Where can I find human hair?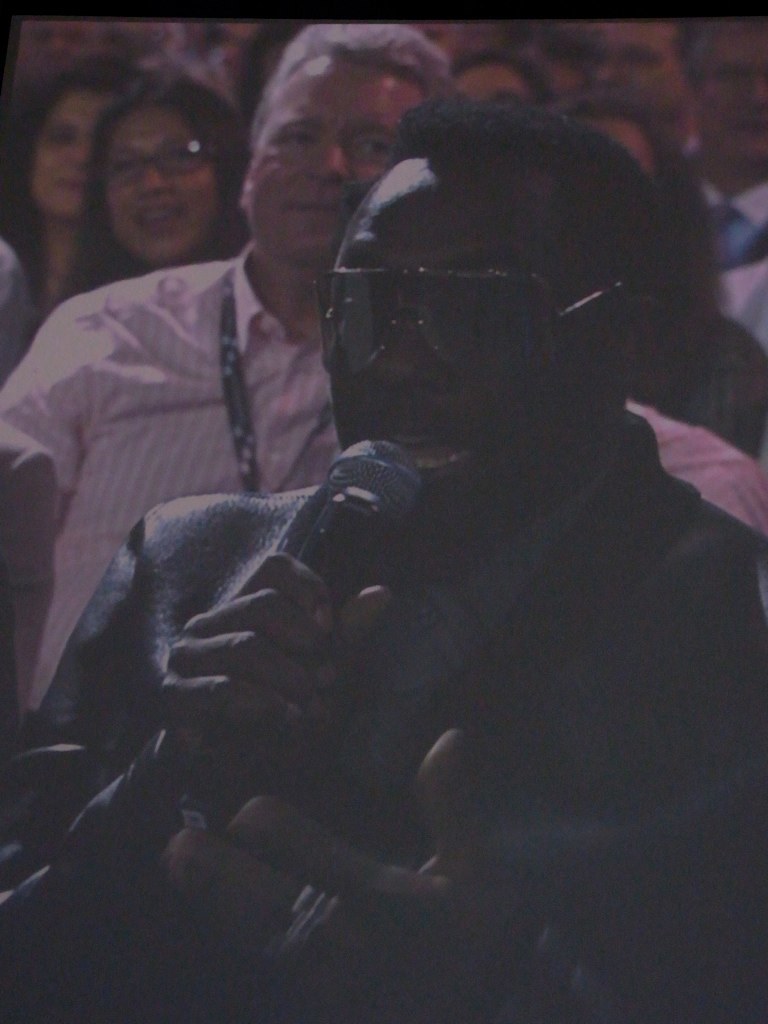
You can find it at left=257, top=3, right=445, bottom=97.
